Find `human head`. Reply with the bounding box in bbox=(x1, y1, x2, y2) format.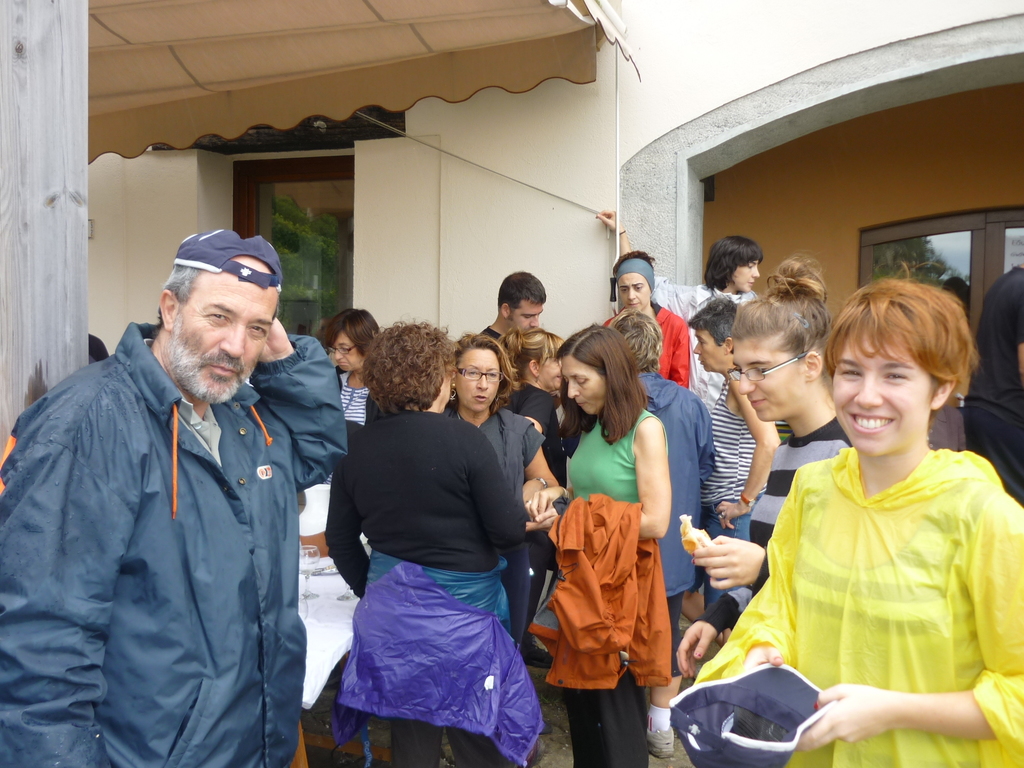
bbox=(514, 331, 566, 387).
